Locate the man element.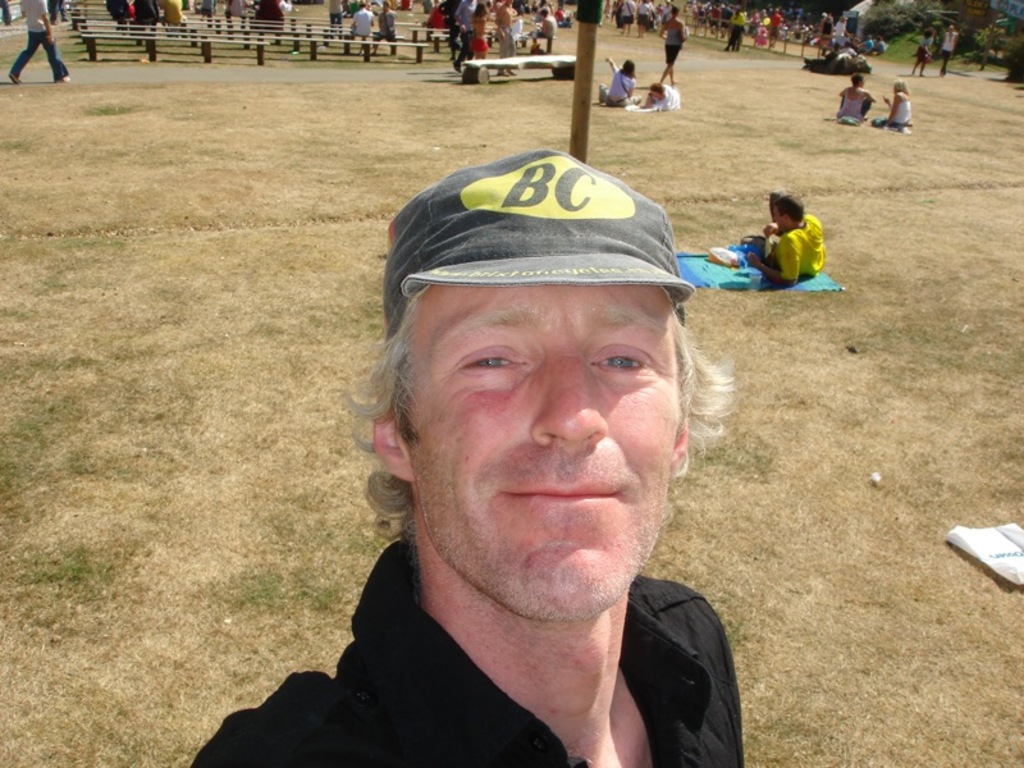
Element bbox: bbox=[50, 0, 73, 31].
